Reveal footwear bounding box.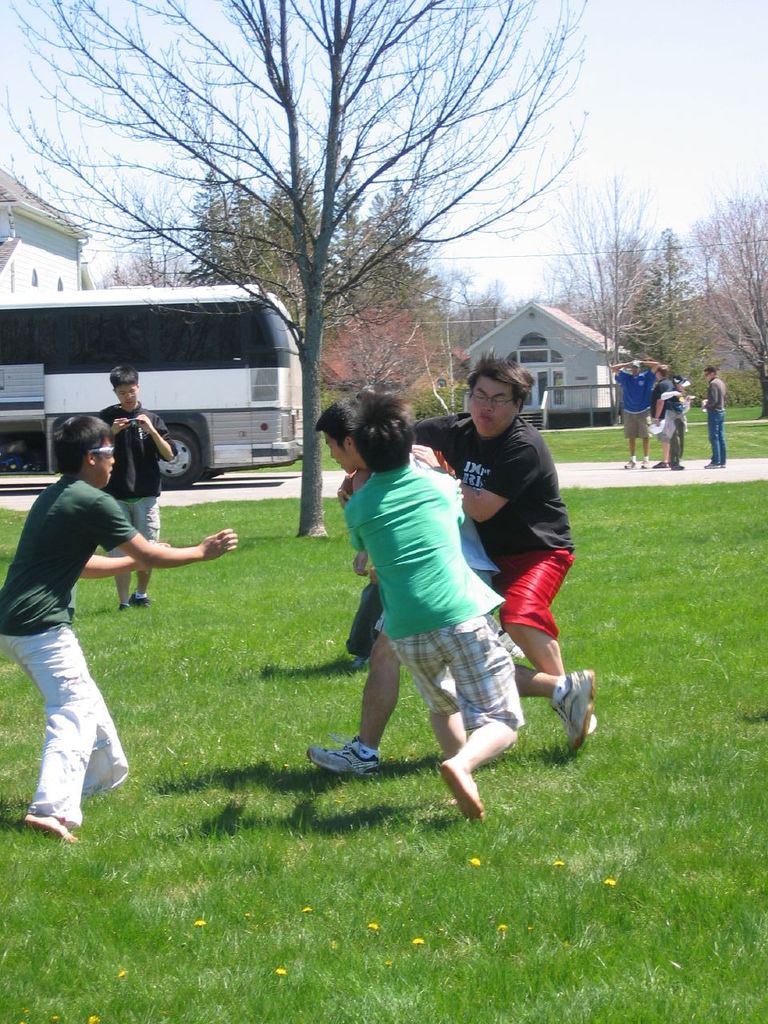
Revealed: l=654, t=449, r=665, b=464.
